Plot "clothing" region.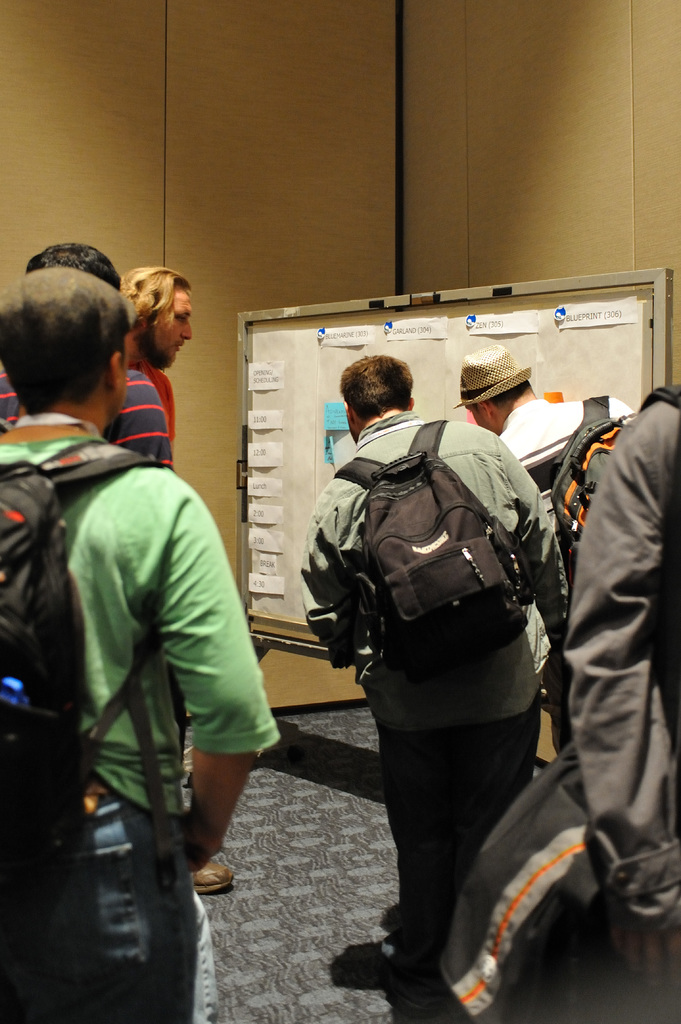
Plotted at locate(497, 396, 636, 726).
